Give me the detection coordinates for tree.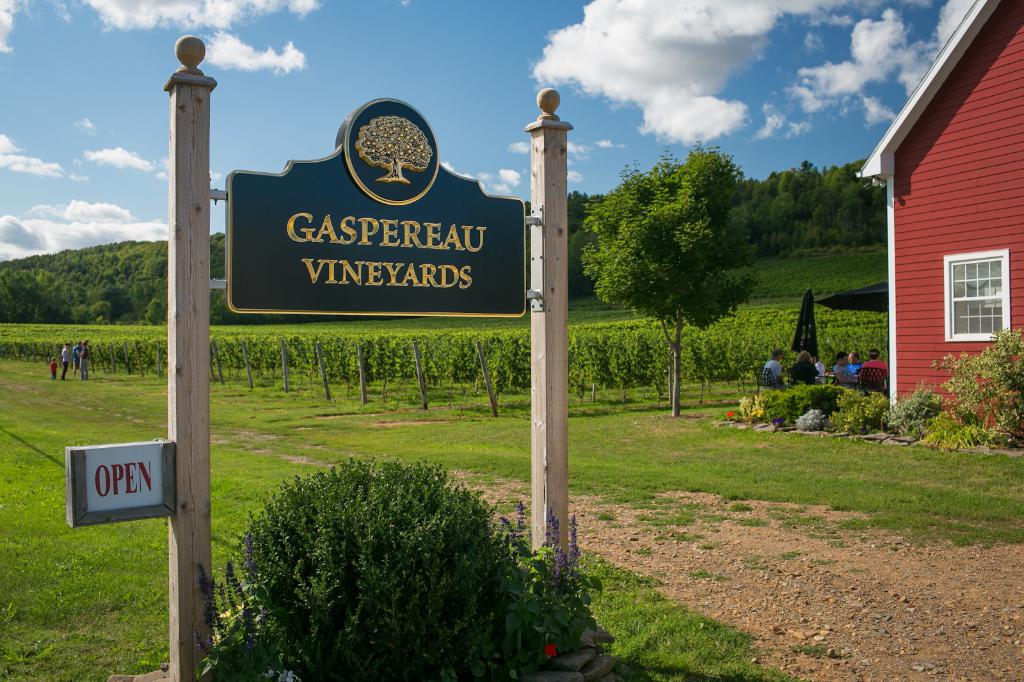
97,299,113,323.
